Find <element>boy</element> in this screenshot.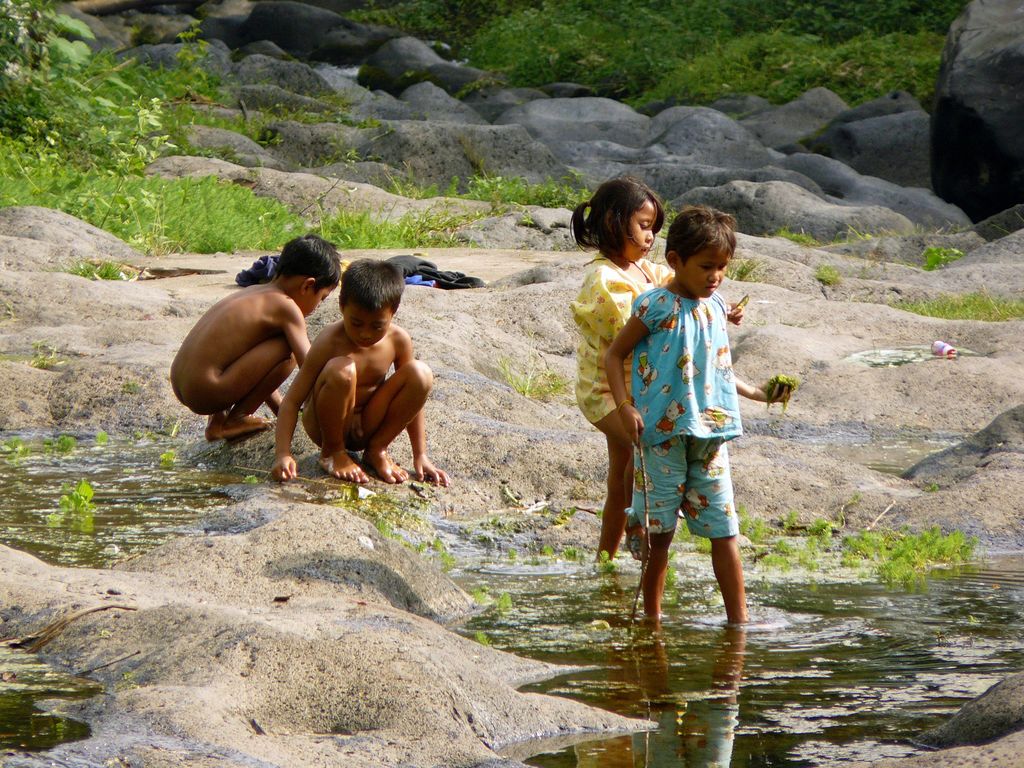
The bounding box for <element>boy</element> is (273, 255, 450, 483).
